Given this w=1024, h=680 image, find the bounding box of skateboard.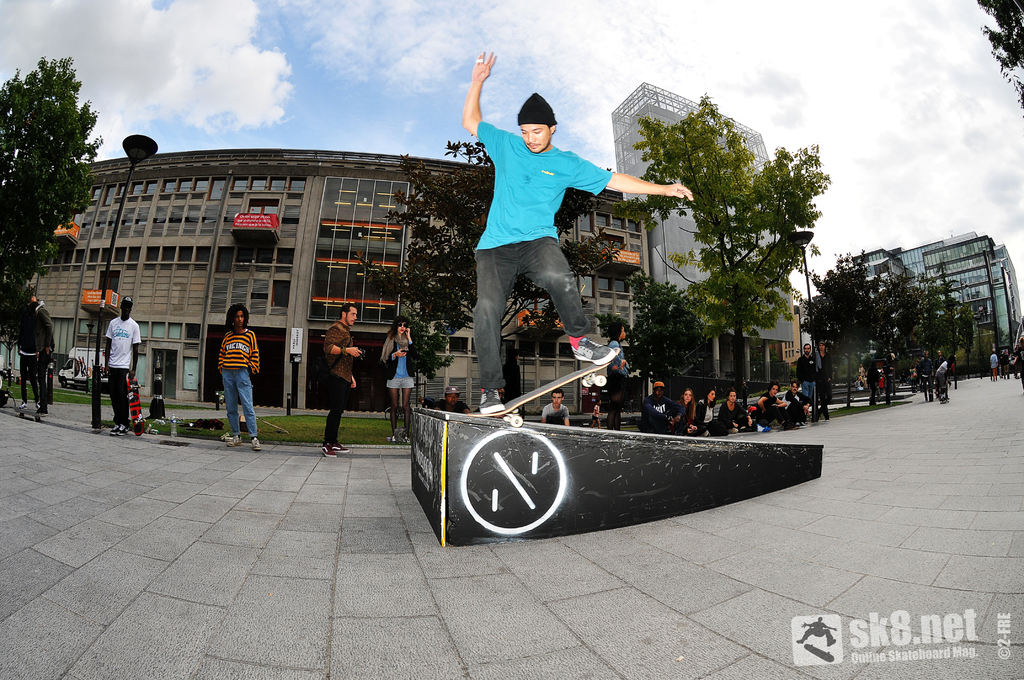
select_region(124, 376, 147, 438).
